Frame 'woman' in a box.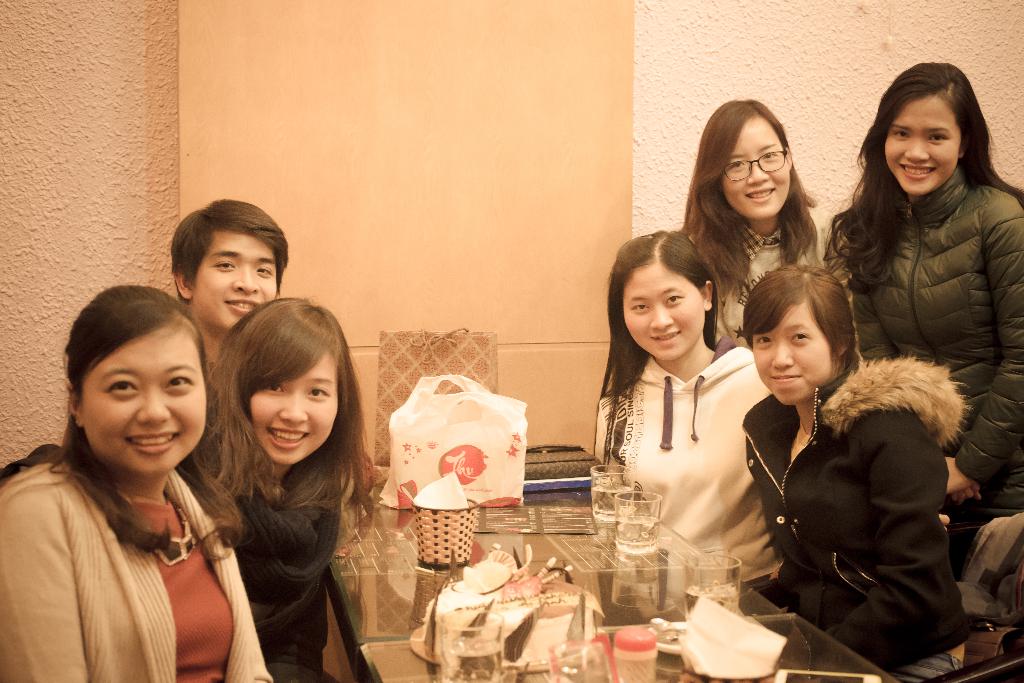
pyautogui.locateOnScreen(0, 281, 273, 682).
